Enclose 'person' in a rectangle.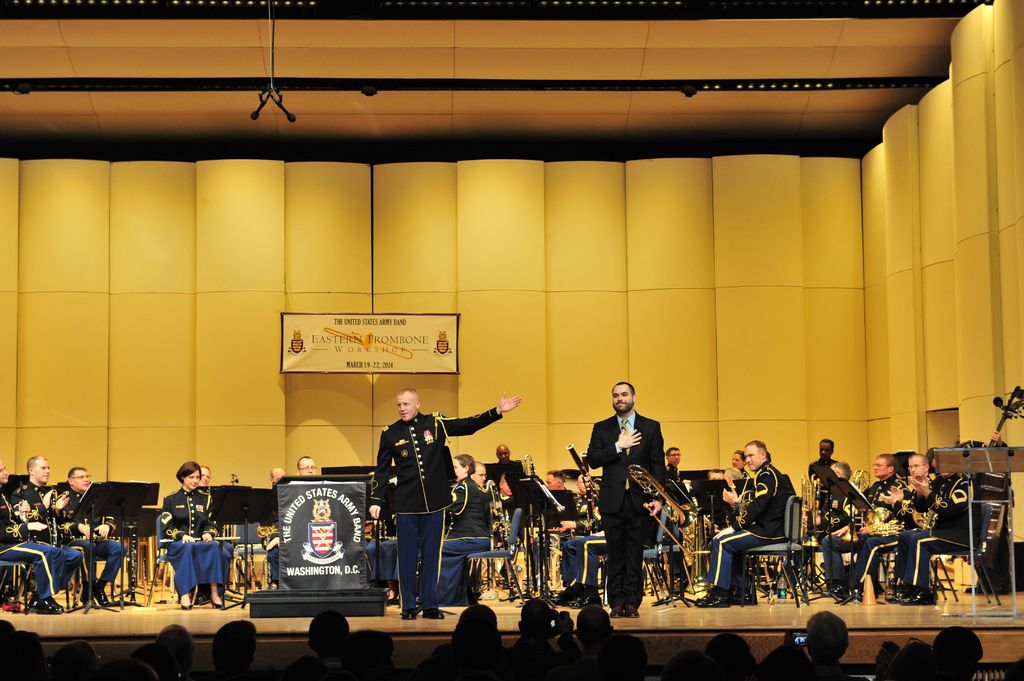
left=54, top=465, right=125, bottom=612.
